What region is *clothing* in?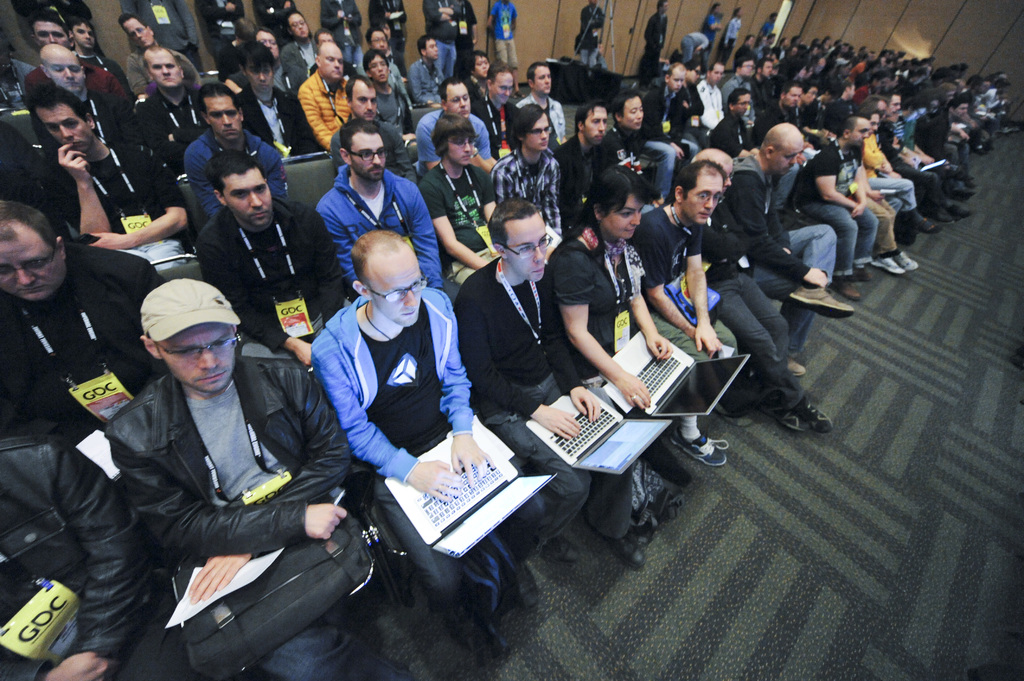
0/244/162/493.
